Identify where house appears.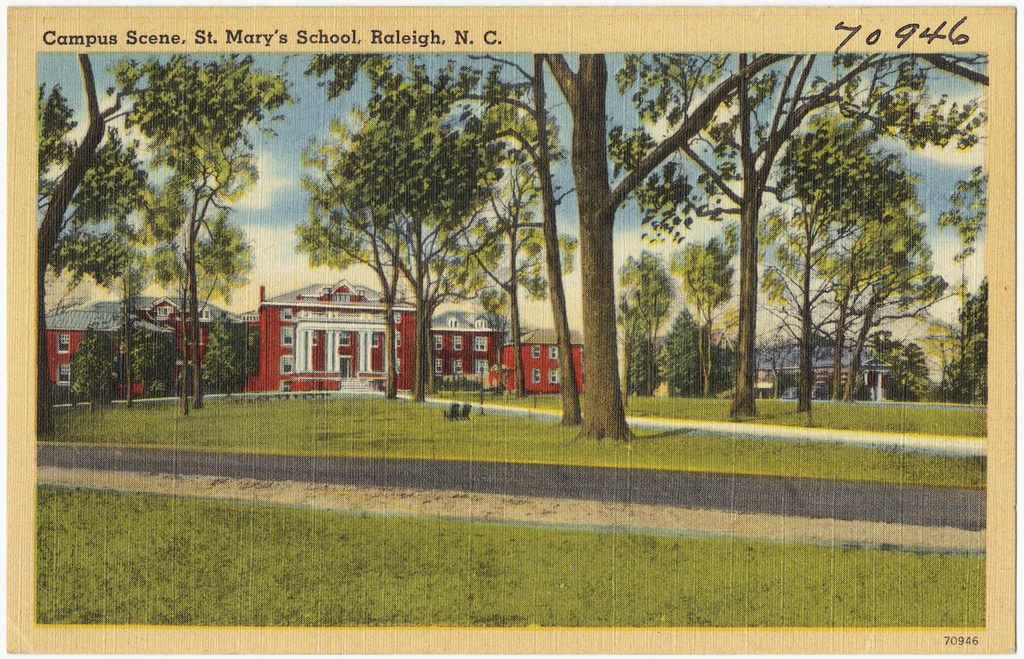
Appears at select_region(503, 328, 590, 394).
